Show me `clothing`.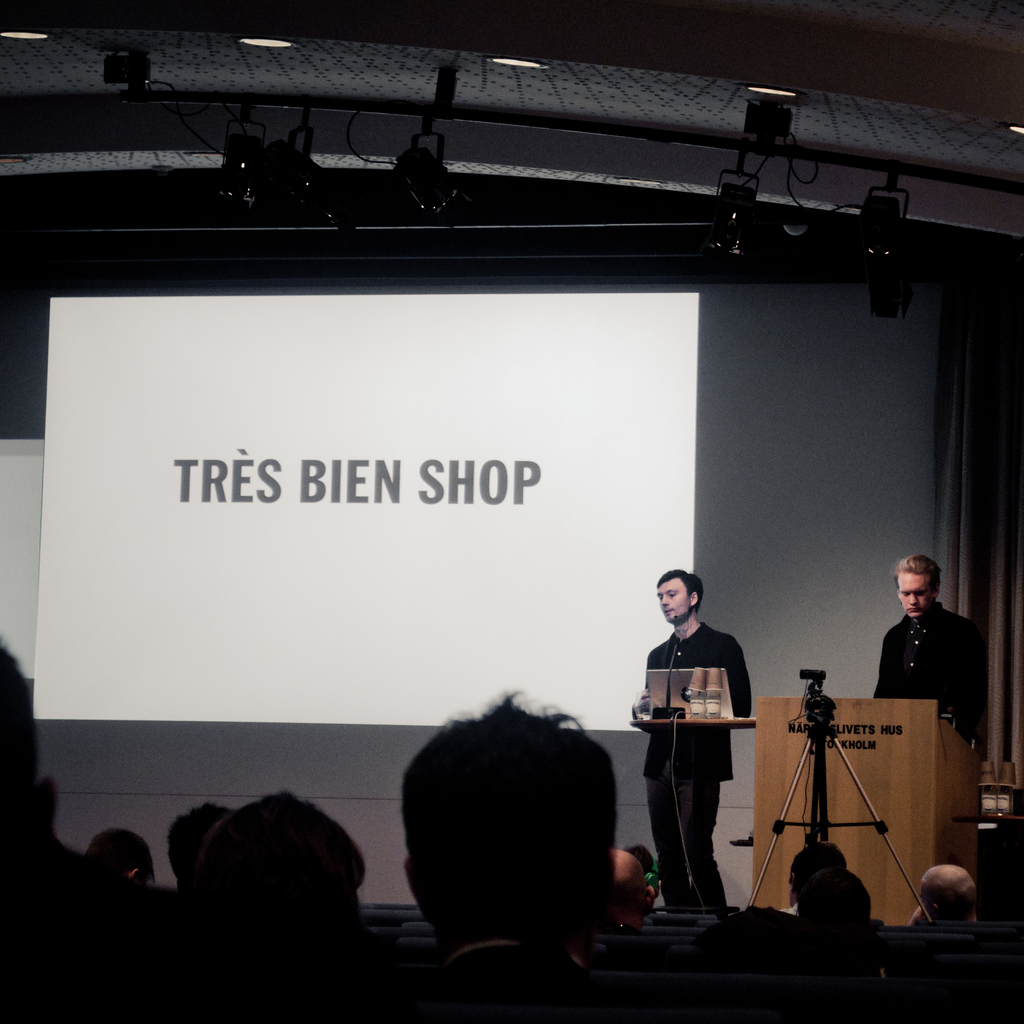
`clothing` is here: 399:923:595:1023.
